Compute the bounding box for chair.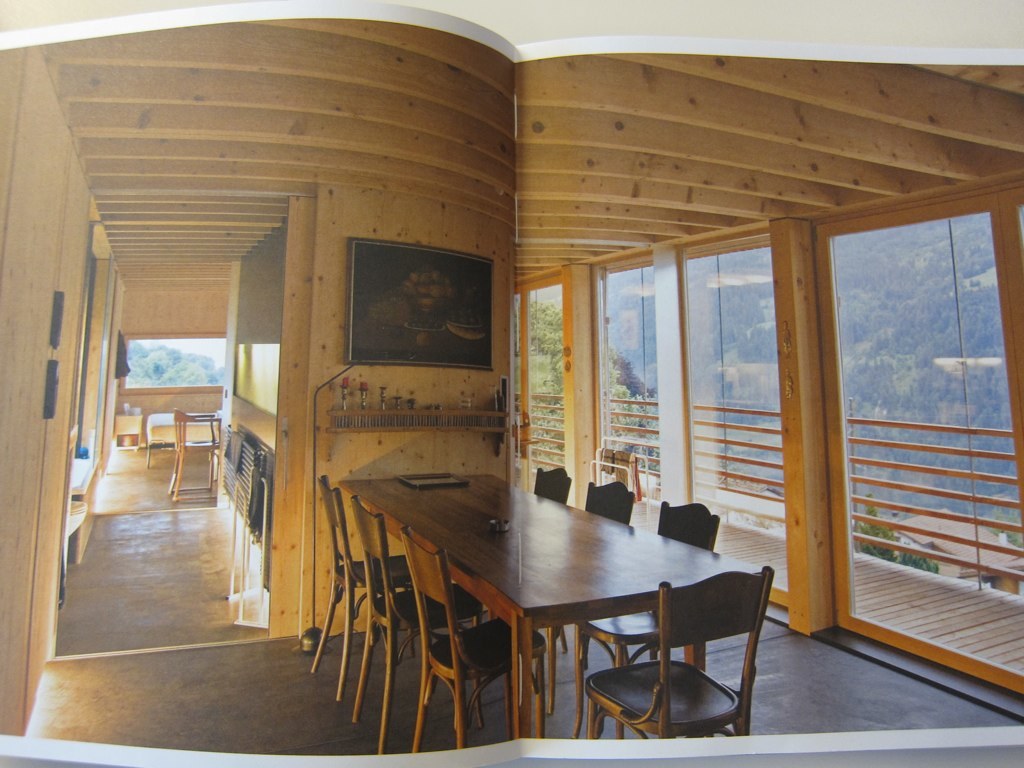
Rect(347, 491, 482, 754).
